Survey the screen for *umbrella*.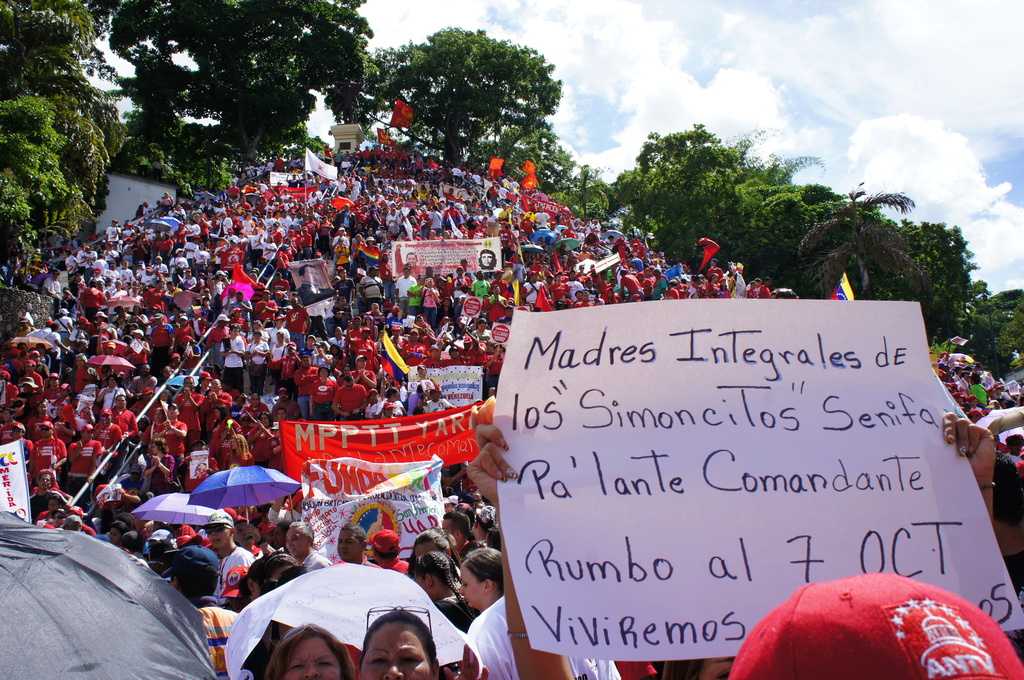
Survey found: (x1=104, y1=292, x2=132, y2=307).
